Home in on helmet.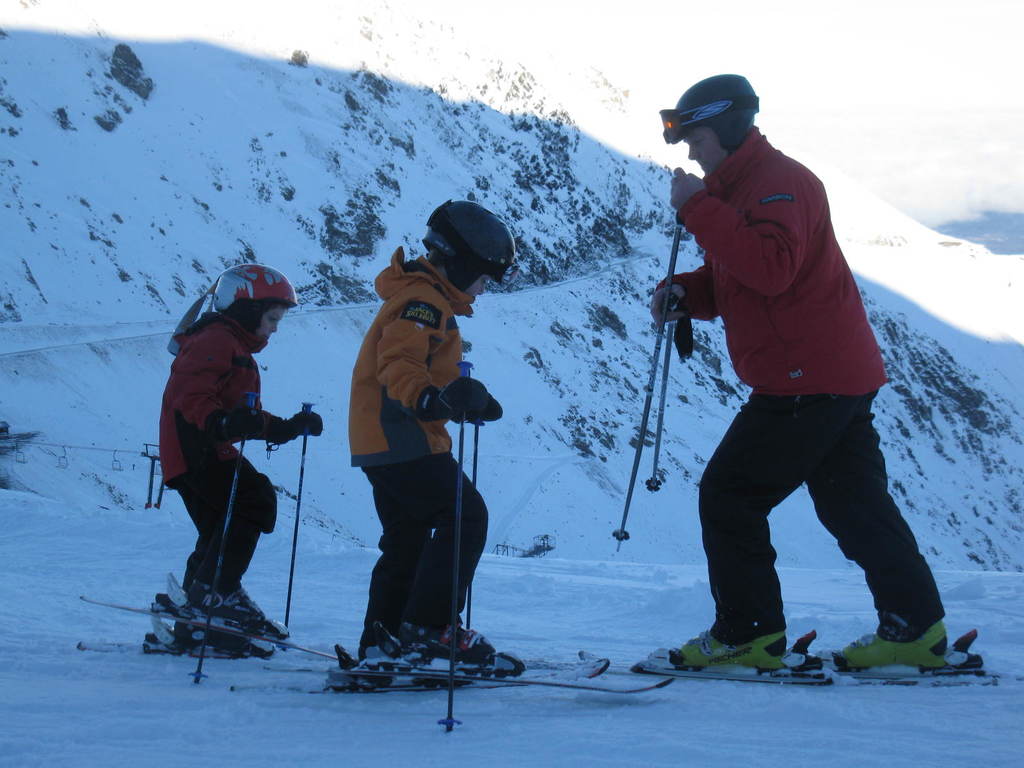
Homed in at 412:200:520:296.
